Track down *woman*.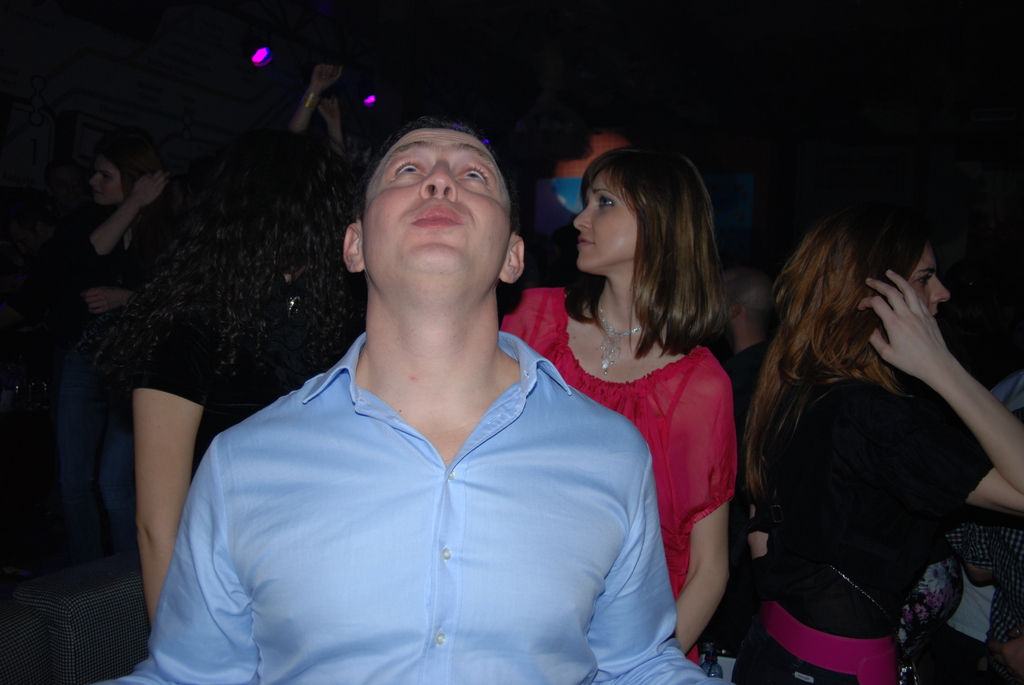
Tracked to select_region(485, 145, 749, 661).
